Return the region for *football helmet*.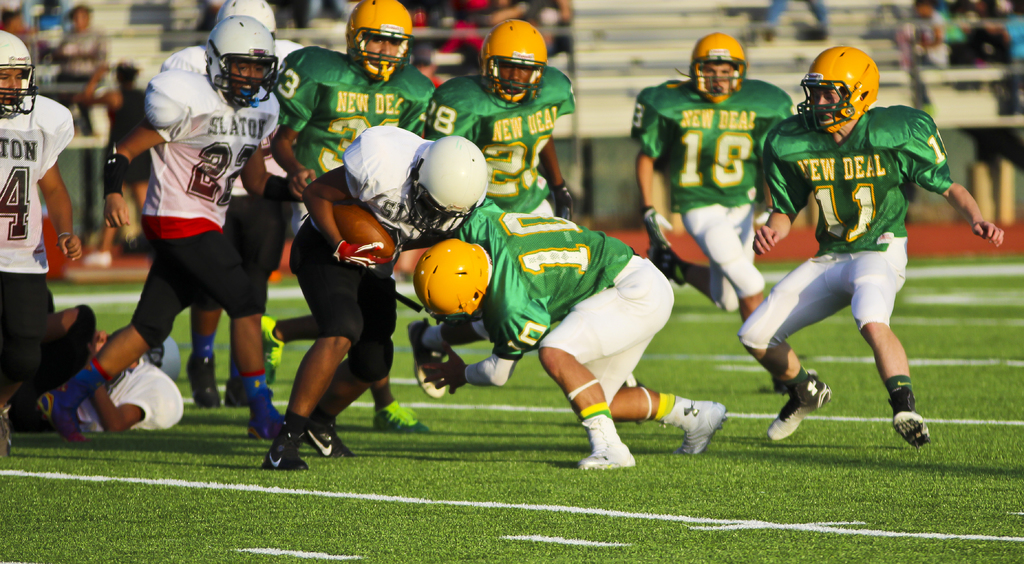
Rect(0, 22, 38, 118).
